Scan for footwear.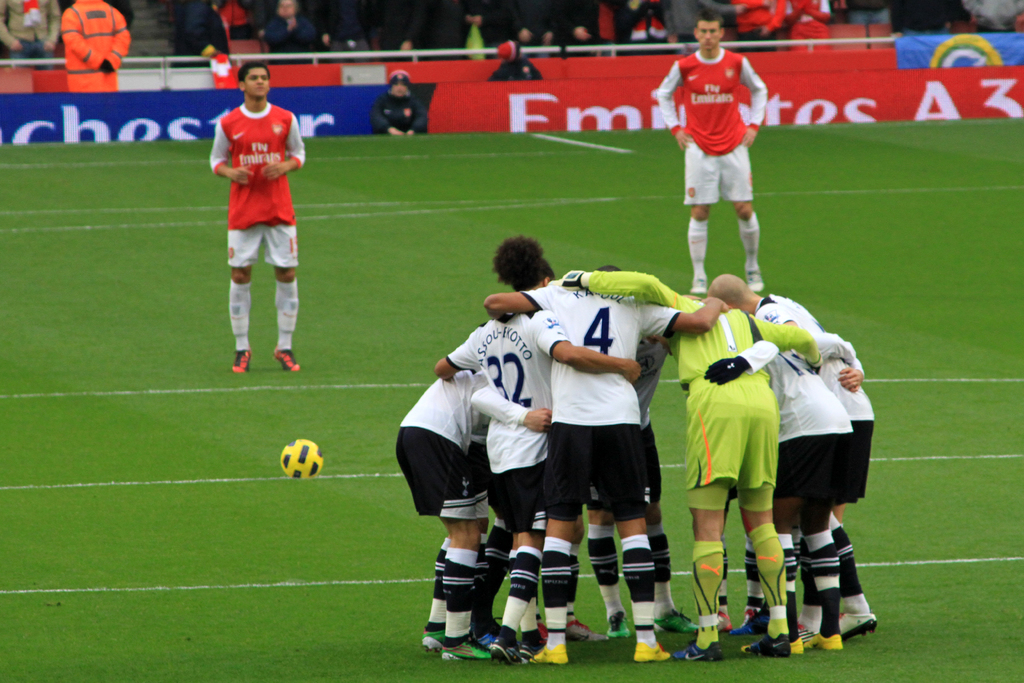
Scan result: left=636, top=641, right=669, bottom=663.
